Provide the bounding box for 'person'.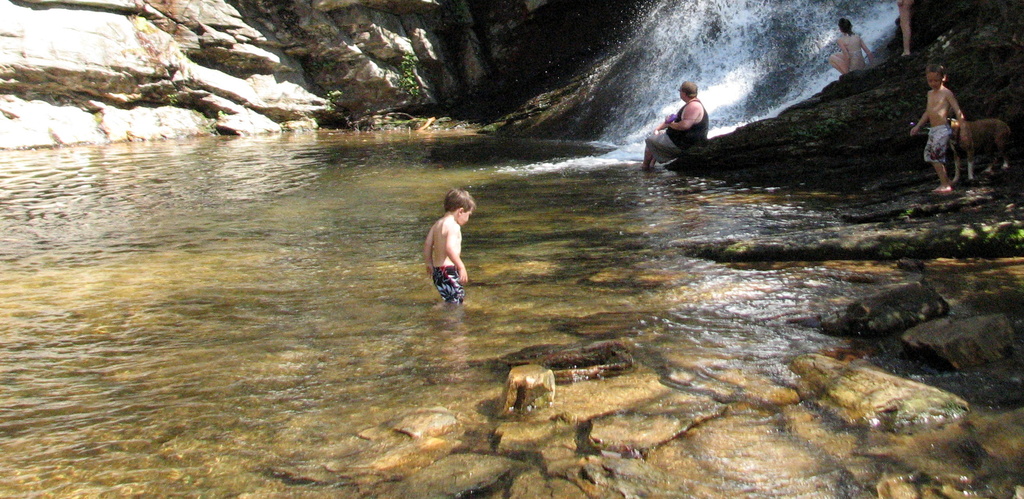
bbox=(636, 84, 708, 177).
